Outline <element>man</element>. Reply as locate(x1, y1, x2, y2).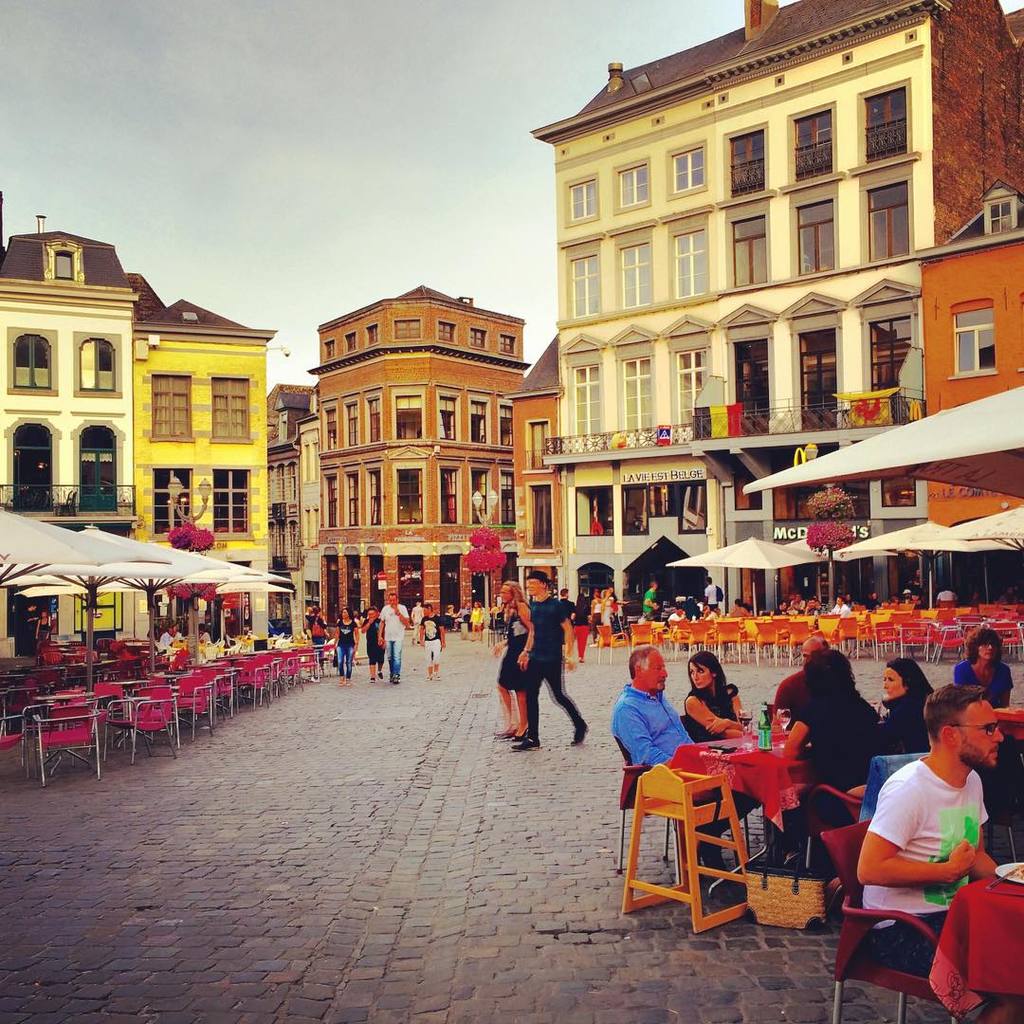
locate(505, 571, 586, 748).
